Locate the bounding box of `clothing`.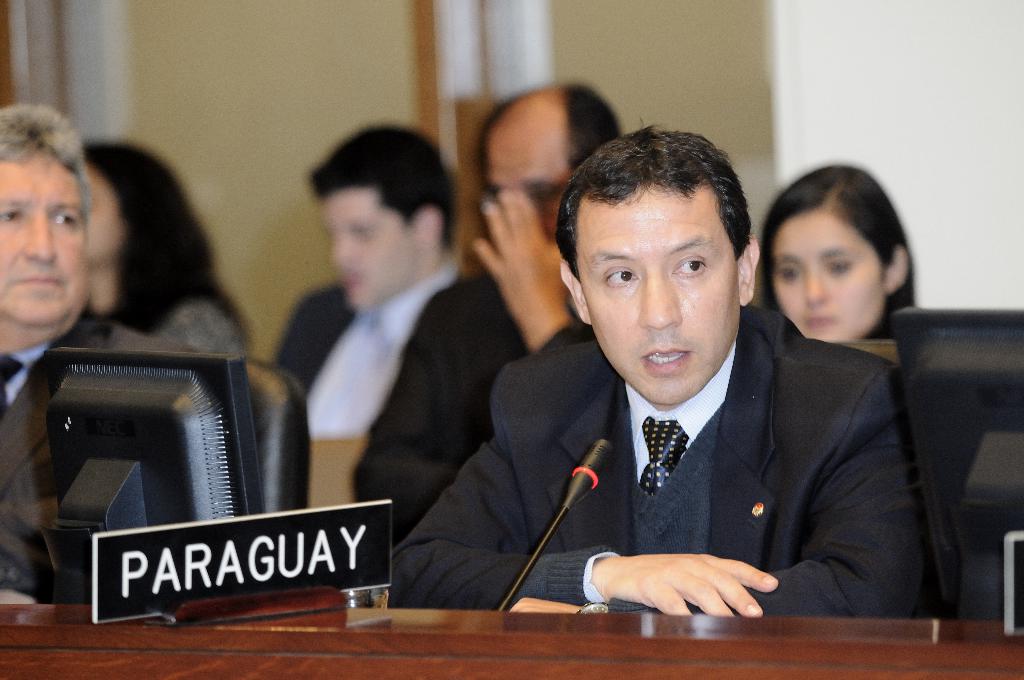
Bounding box: l=850, t=331, r=979, b=613.
